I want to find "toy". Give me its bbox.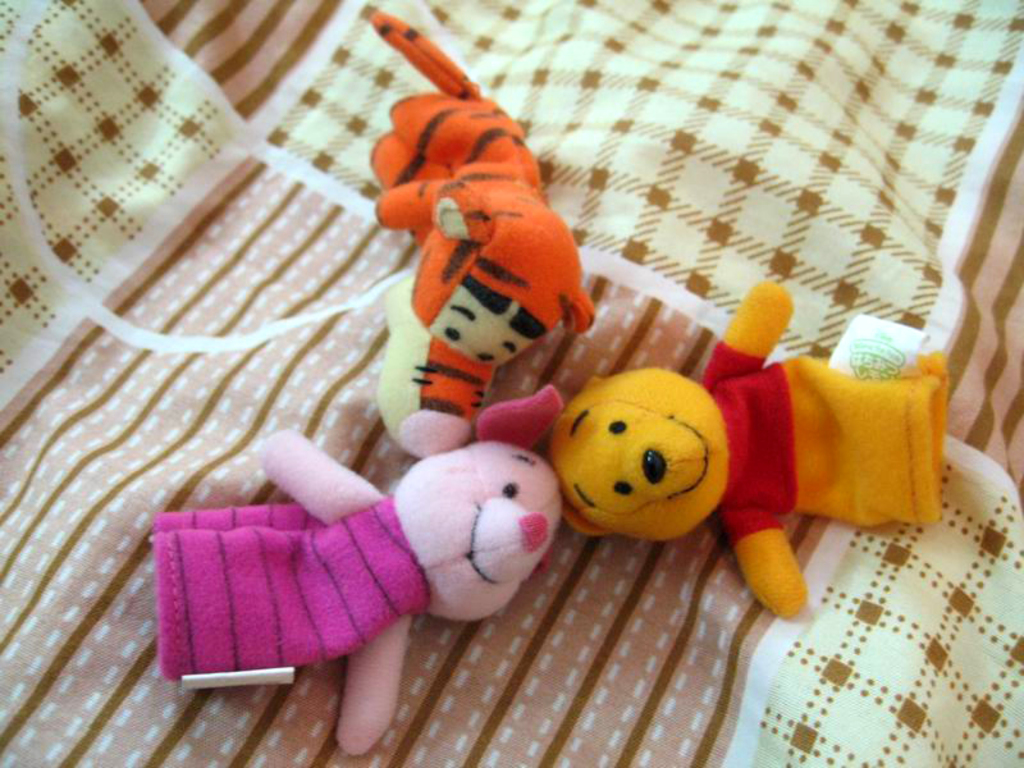
detection(154, 383, 563, 760).
